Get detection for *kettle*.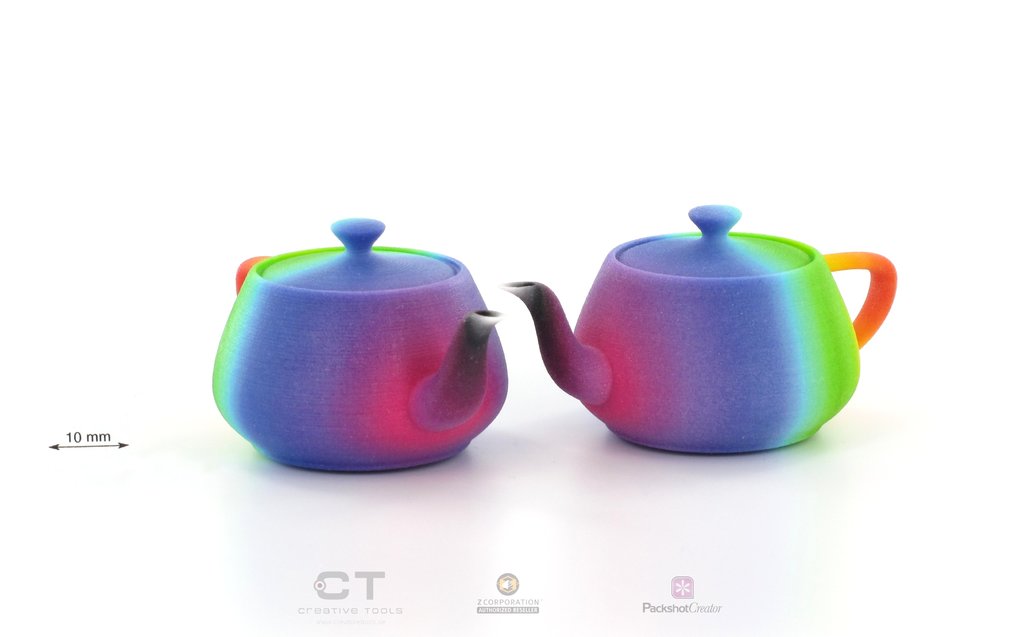
Detection: bbox(491, 199, 899, 456).
